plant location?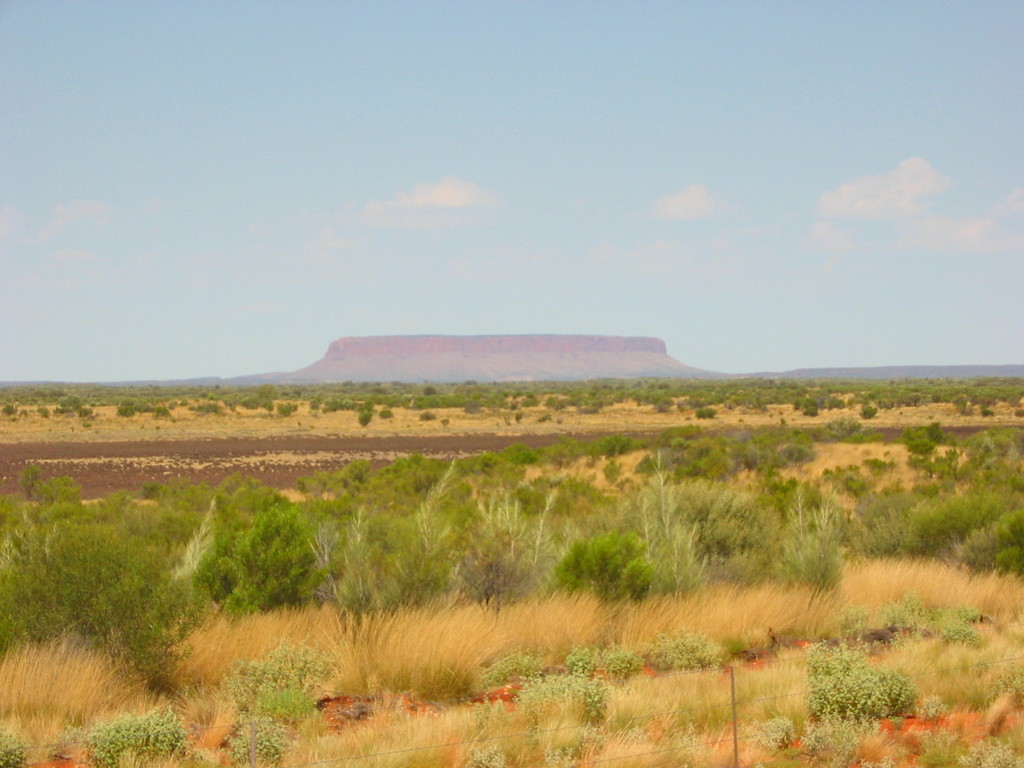
<region>12, 417, 20, 420</region>
